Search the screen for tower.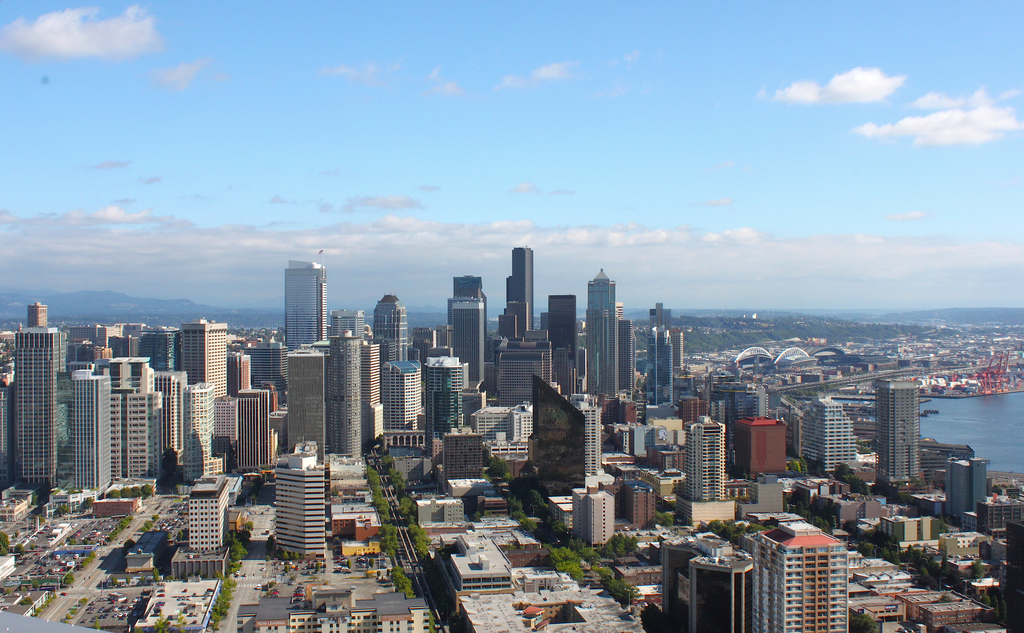
Found at {"x1": 122, "y1": 323, "x2": 141, "y2": 360}.
